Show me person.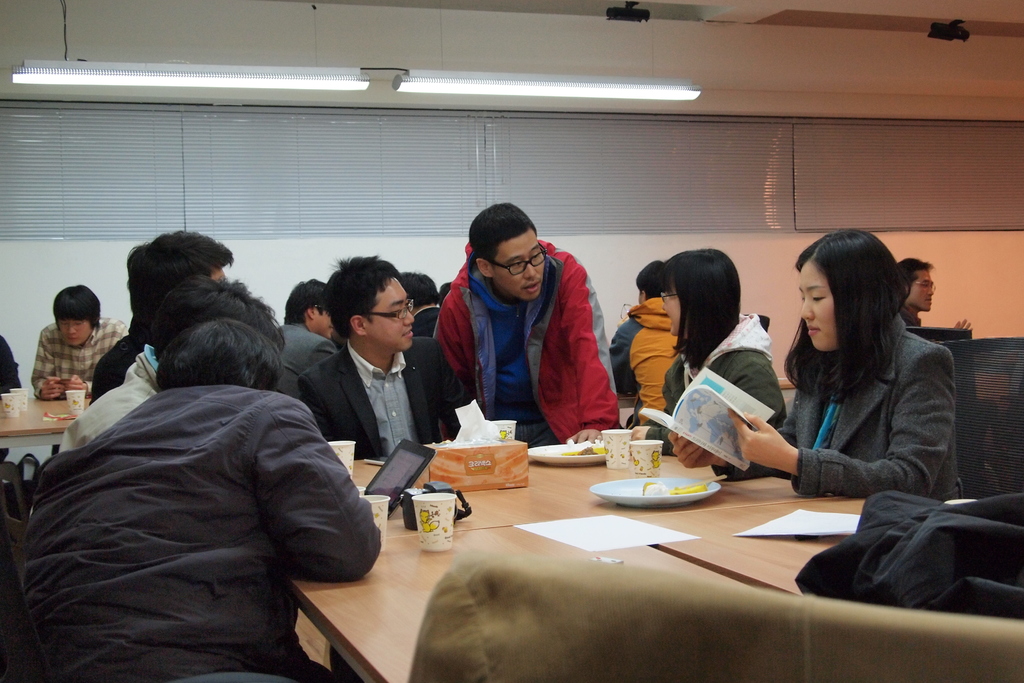
person is here: [left=28, top=283, right=136, bottom=399].
